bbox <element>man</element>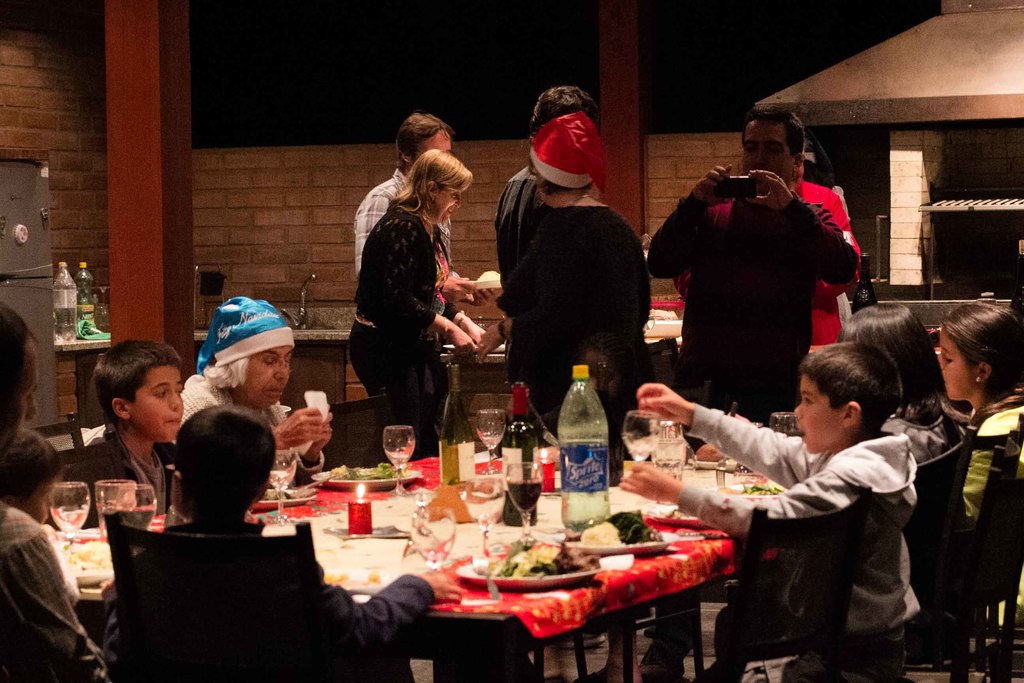
select_region(655, 118, 874, 438)
